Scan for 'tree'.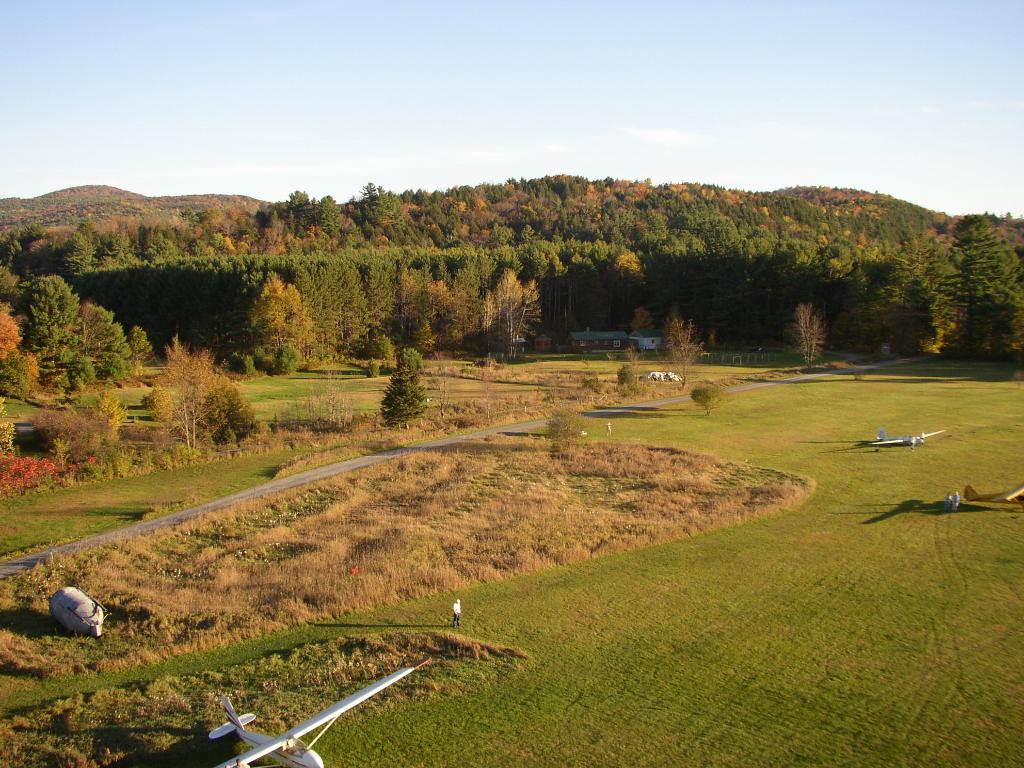
Scan result: pyautogui.locateOnScreen(662, 314, 709, 385).
